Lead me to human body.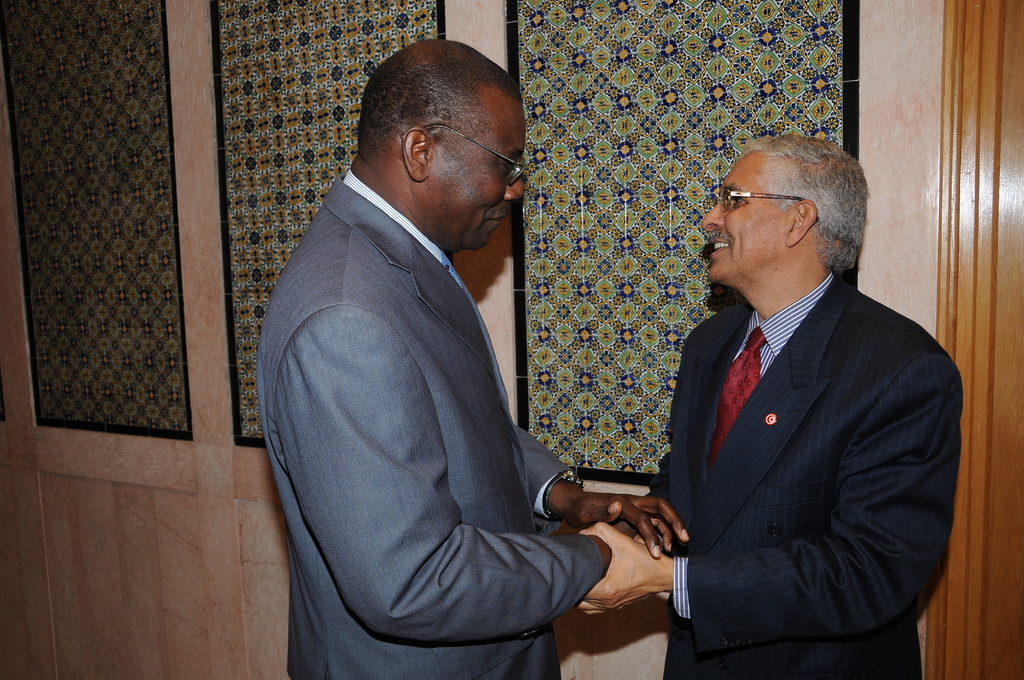
Lead to l=280, t=54, r=612, b=679.
